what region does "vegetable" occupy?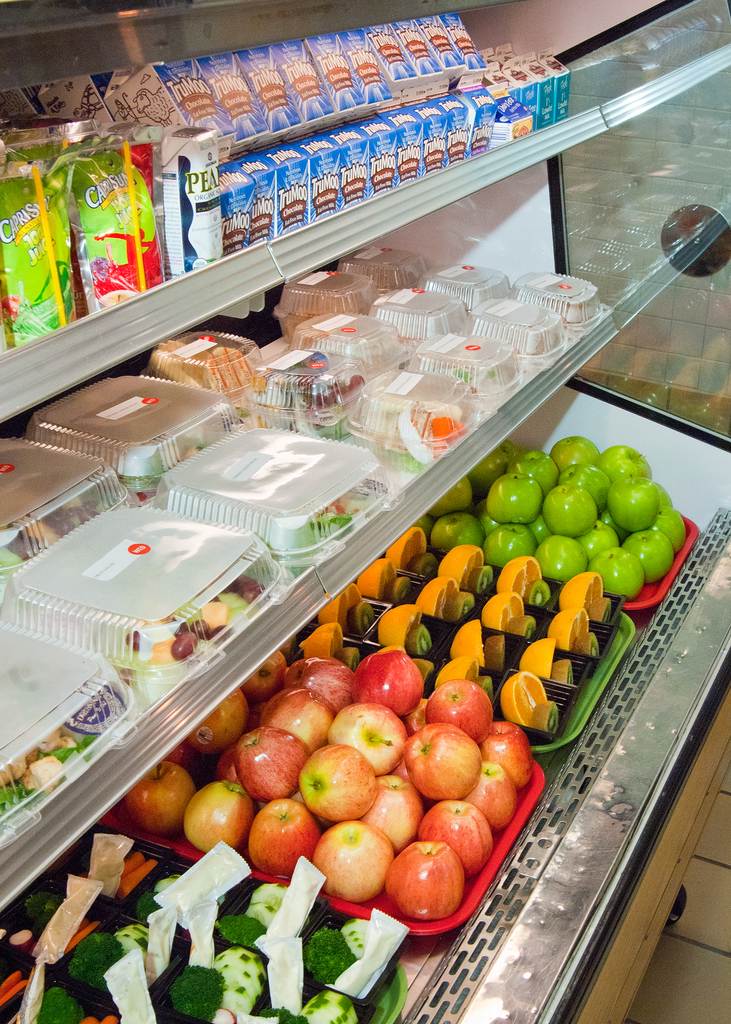
386, 848, 476, 931.
